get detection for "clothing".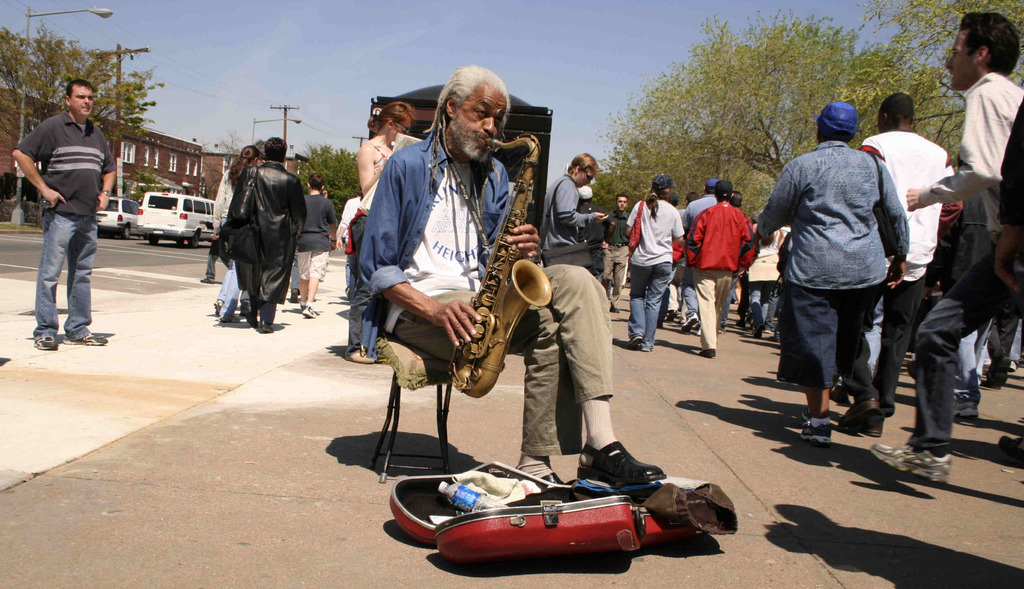
Detection: <box>620,192,678,340</box>.
